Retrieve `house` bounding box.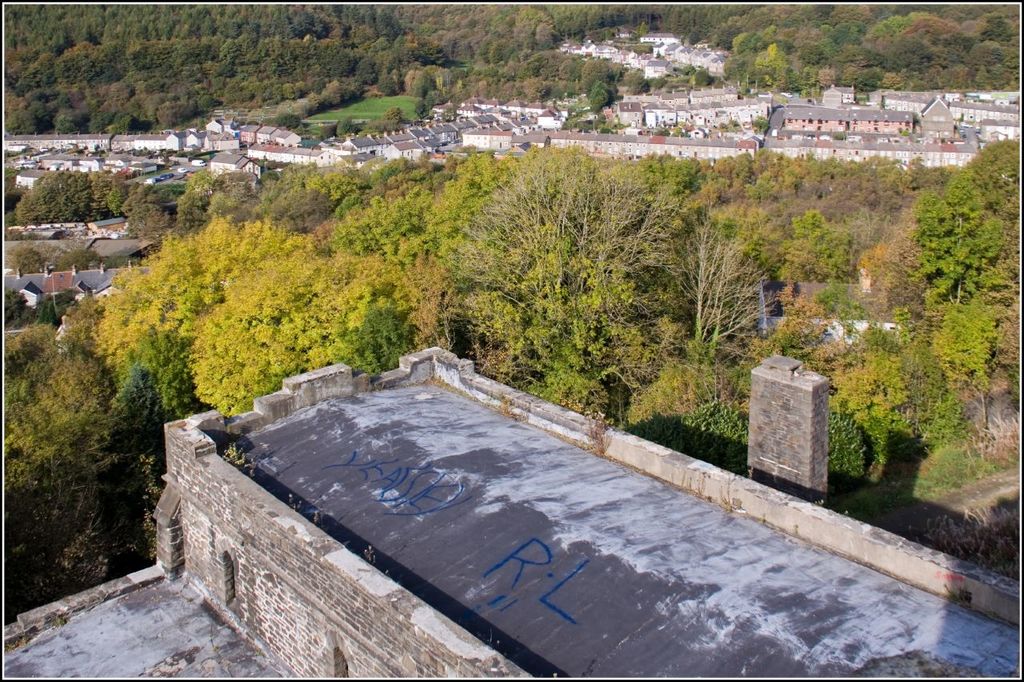
Bounding box: 0 346 1017 681.
